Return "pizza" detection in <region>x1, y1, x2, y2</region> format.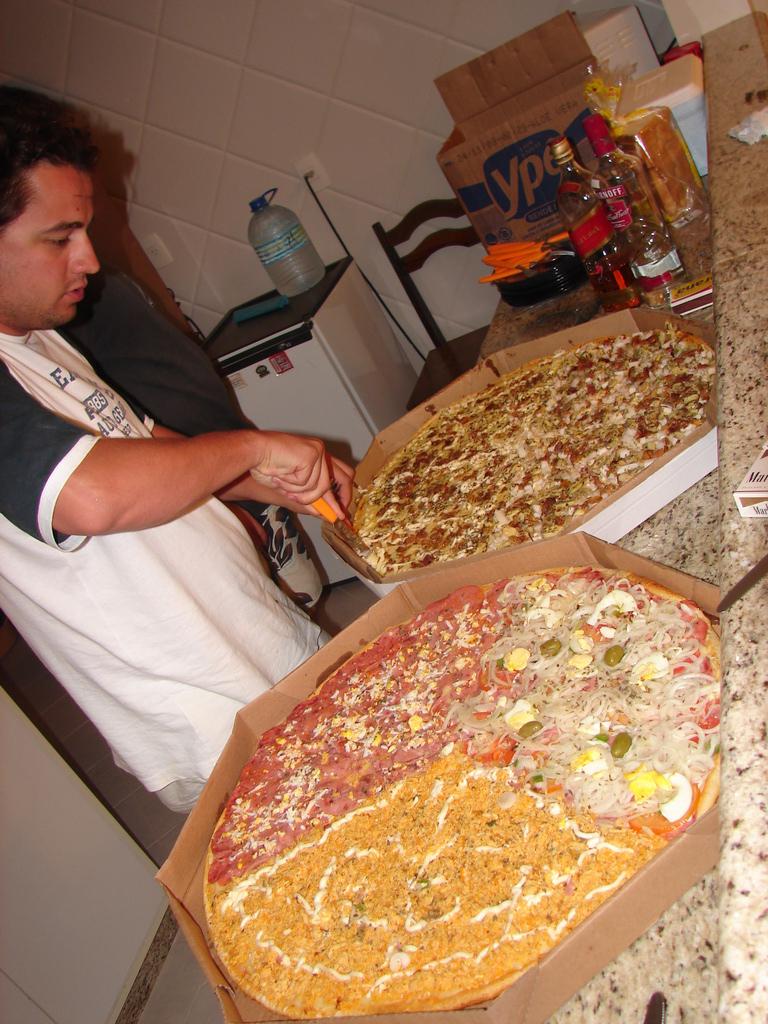
<region>181, 576, 741, 1023</region>.
